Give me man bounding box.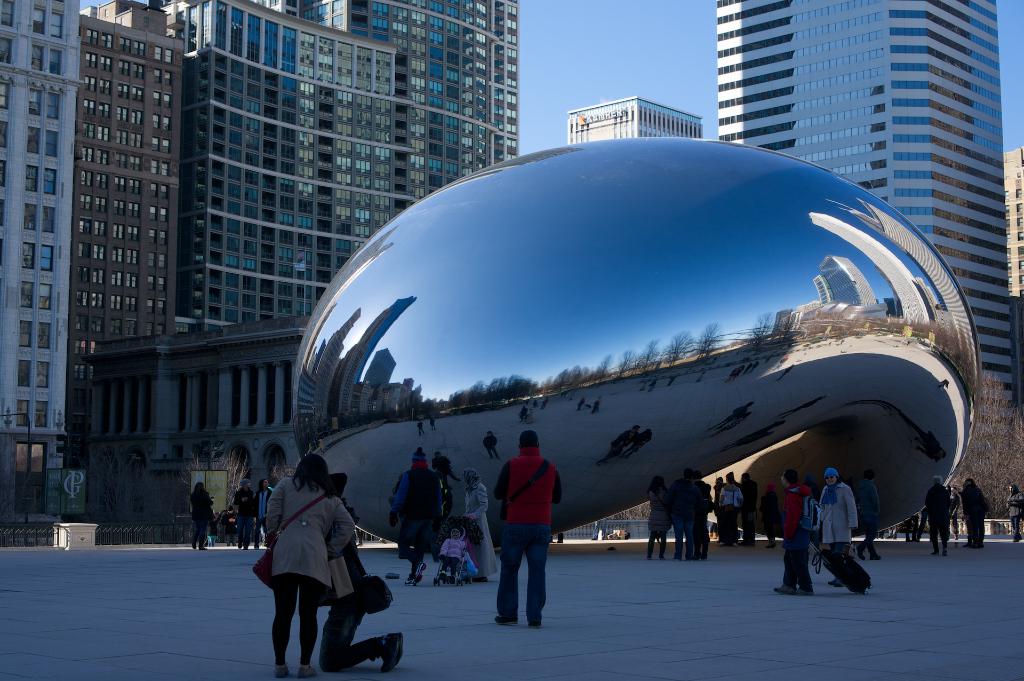
crop(687, 469, 714, 555).
